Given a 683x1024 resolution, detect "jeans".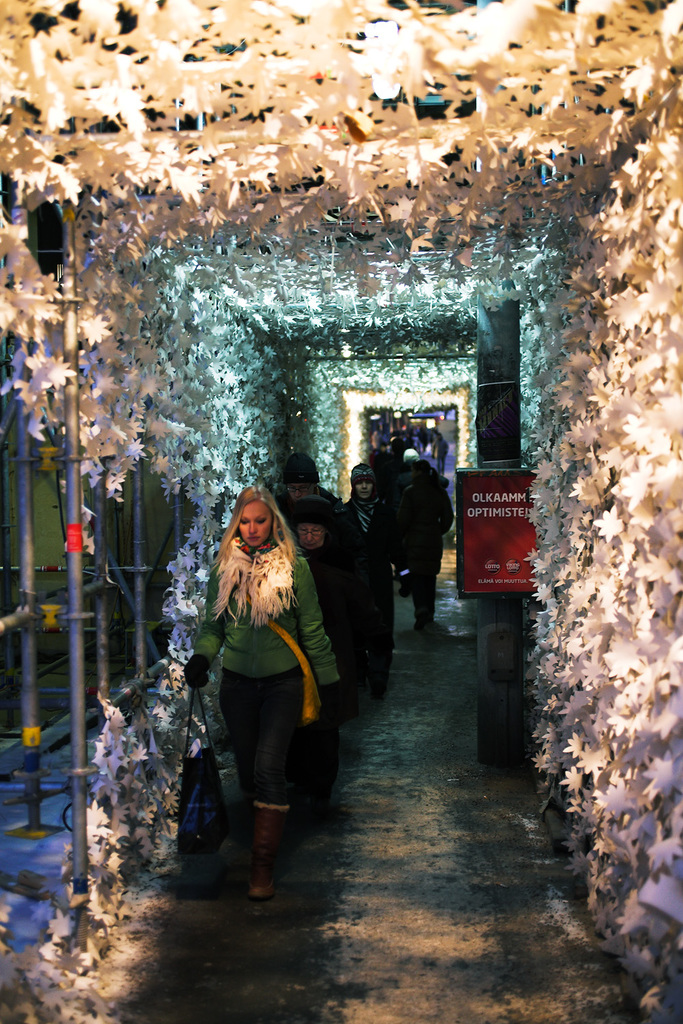
[214,662,302,814].
